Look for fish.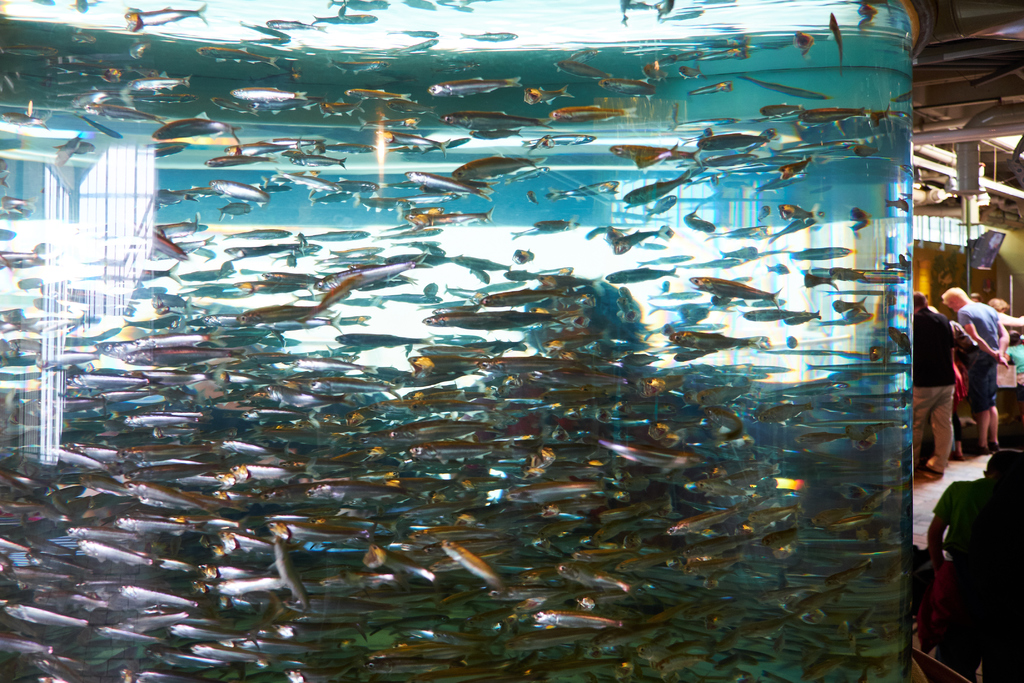
Found: crop(541, 103, 639, 129).
